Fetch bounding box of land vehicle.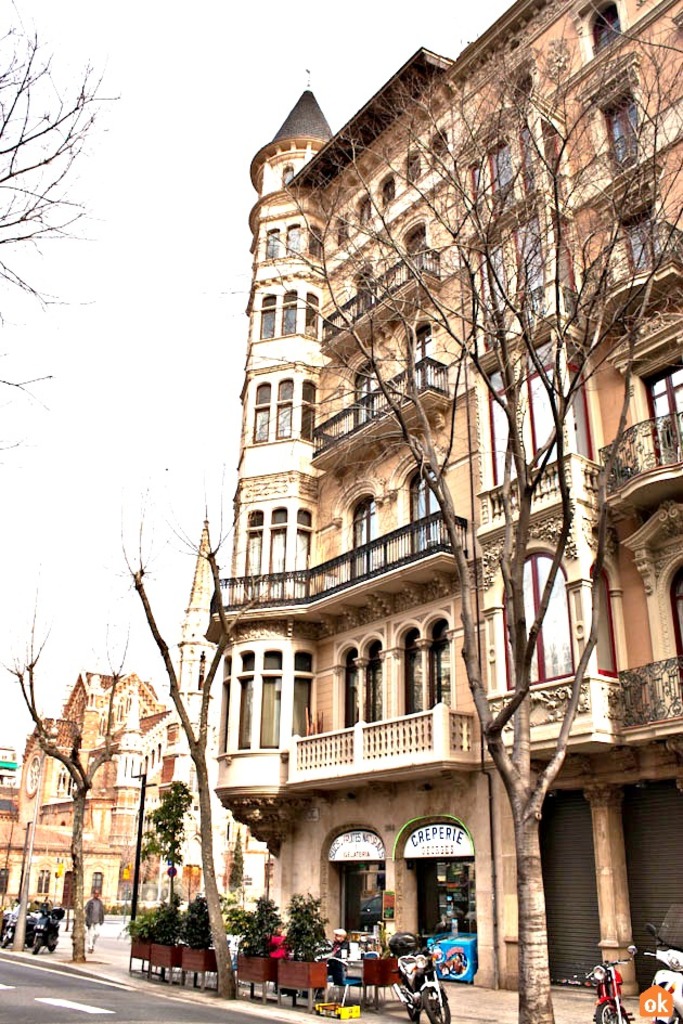
Bbox: BBox(585, 958, 634, 1023).
